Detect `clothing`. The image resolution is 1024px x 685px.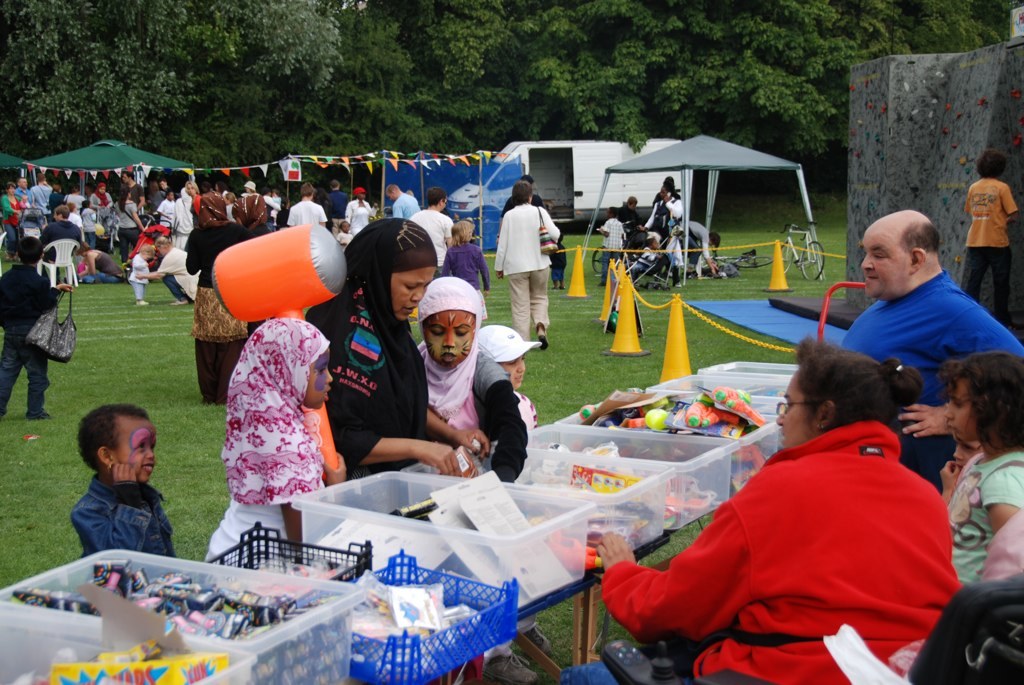
(left=407, top=273, right=529, bottom=490).
